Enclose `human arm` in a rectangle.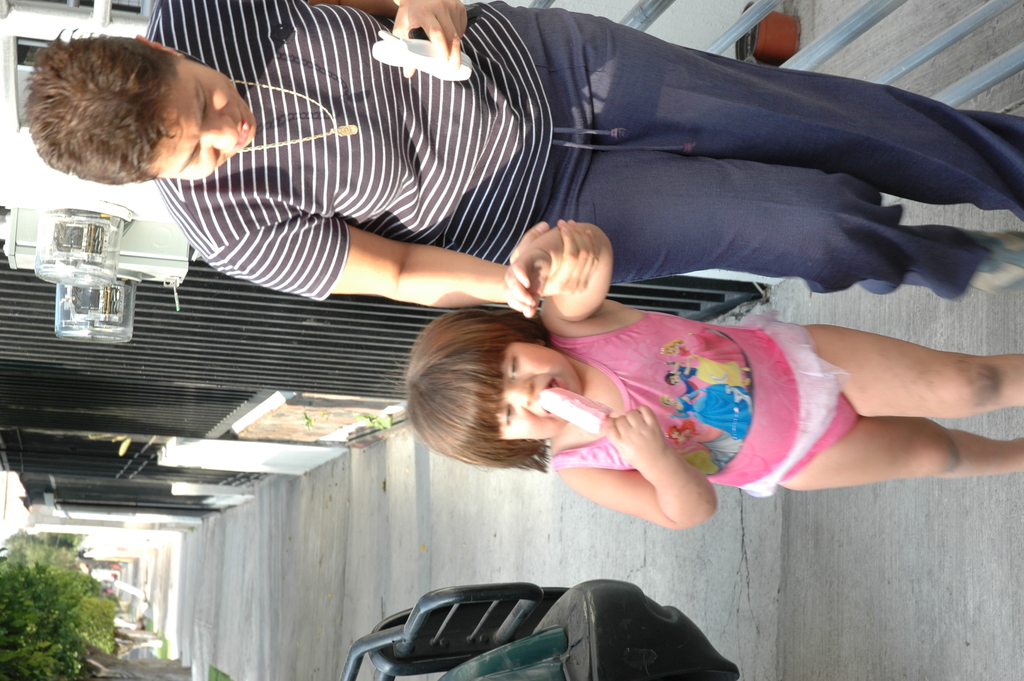
box(199, 228, 598, 303).
